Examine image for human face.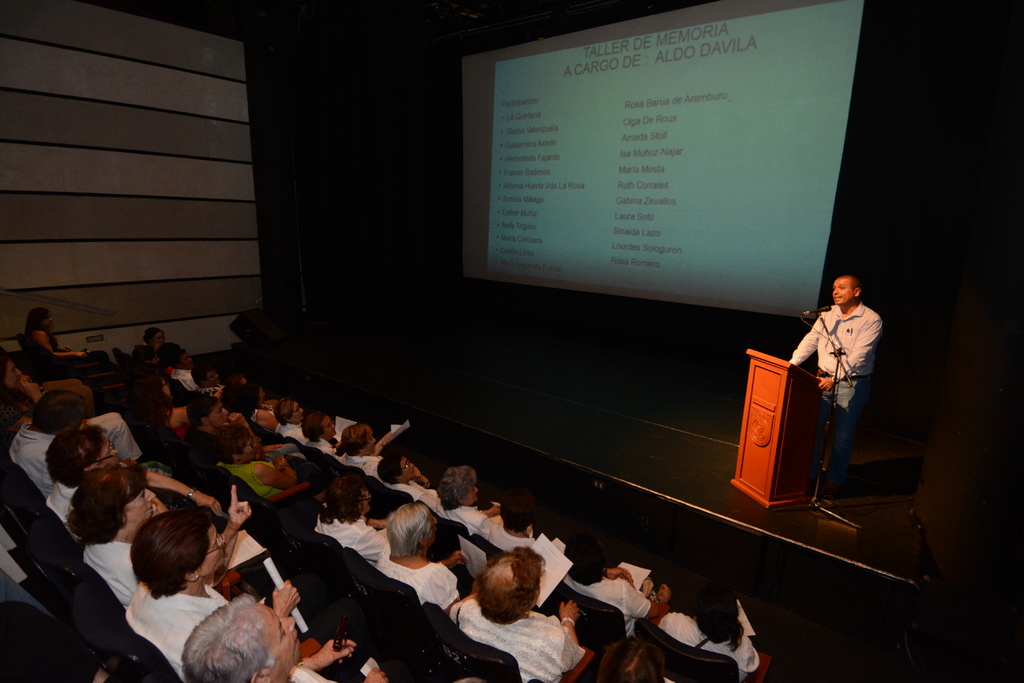
Examination result: <box>269,612,300,663</box>.
